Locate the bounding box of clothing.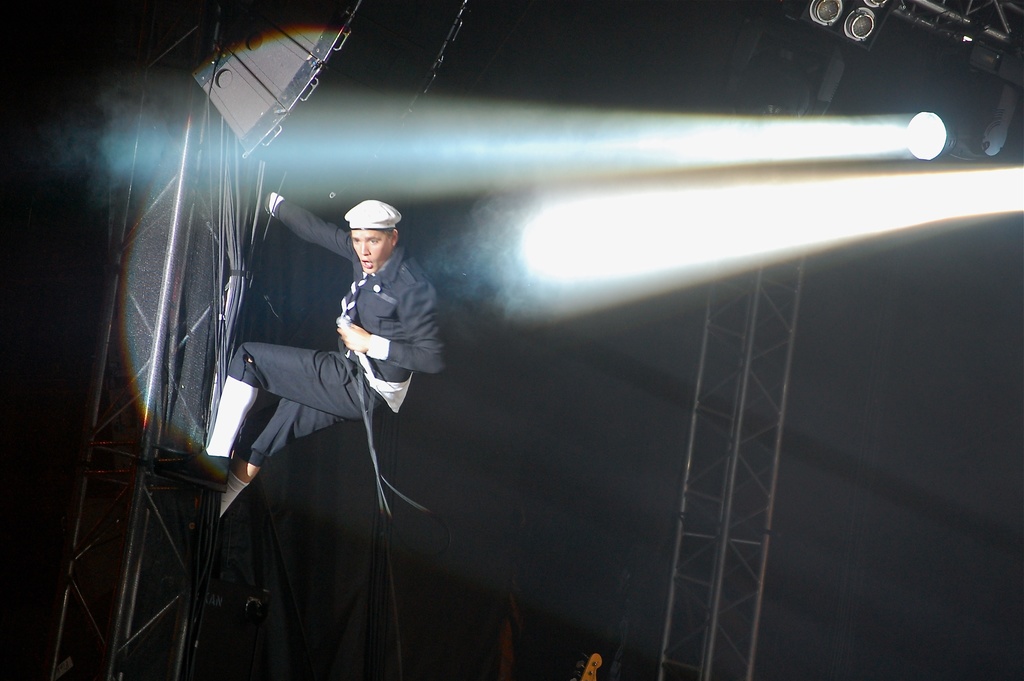
Bounding box: region(195, 190, 443, 517).
